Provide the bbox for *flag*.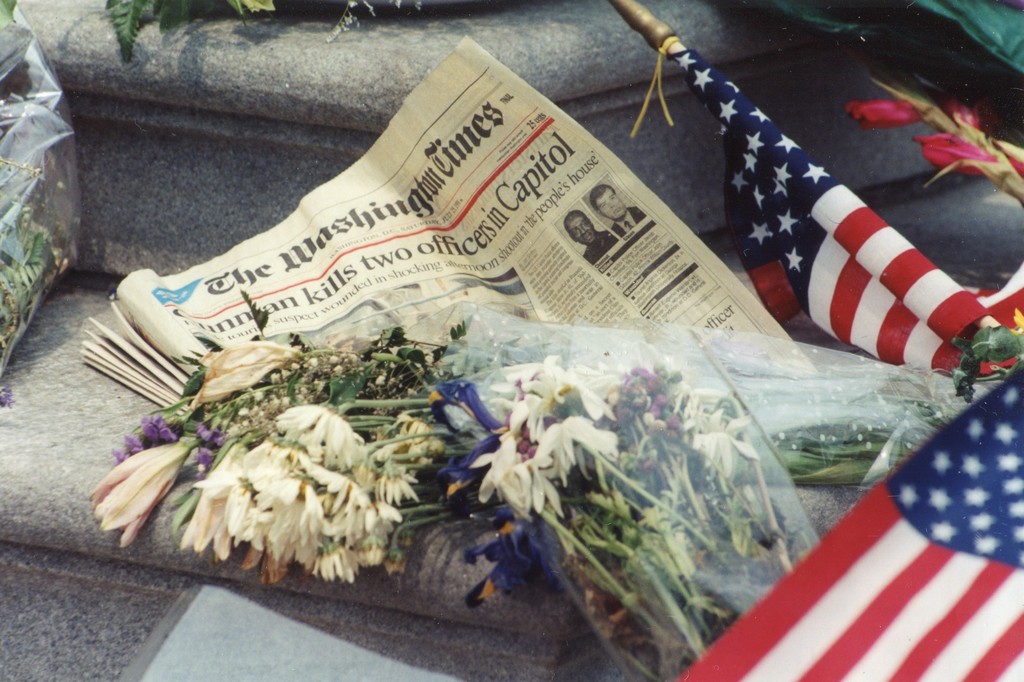
crop(689, 419, 1023, 681).
